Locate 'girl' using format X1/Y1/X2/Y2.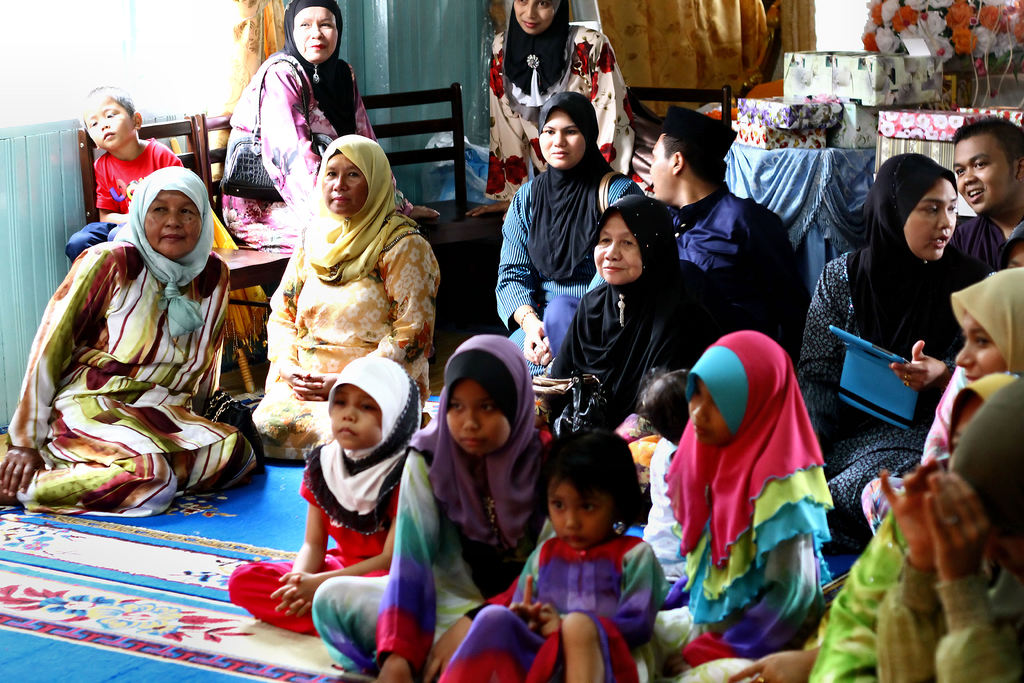
874/374/1023/681.
